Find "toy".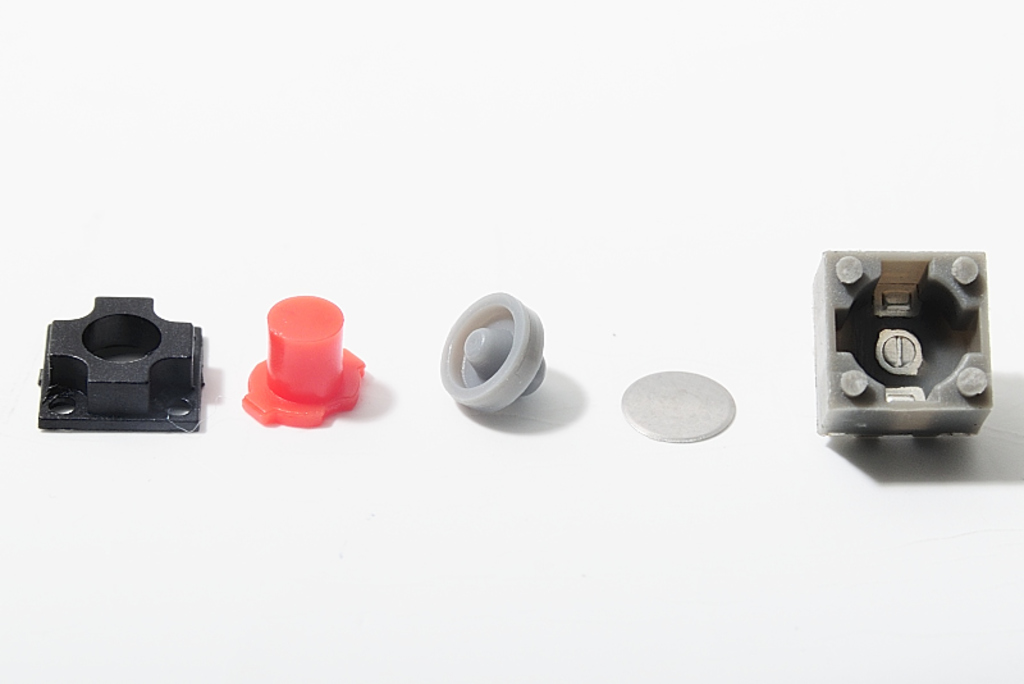
(26, 279, 228, 444).
